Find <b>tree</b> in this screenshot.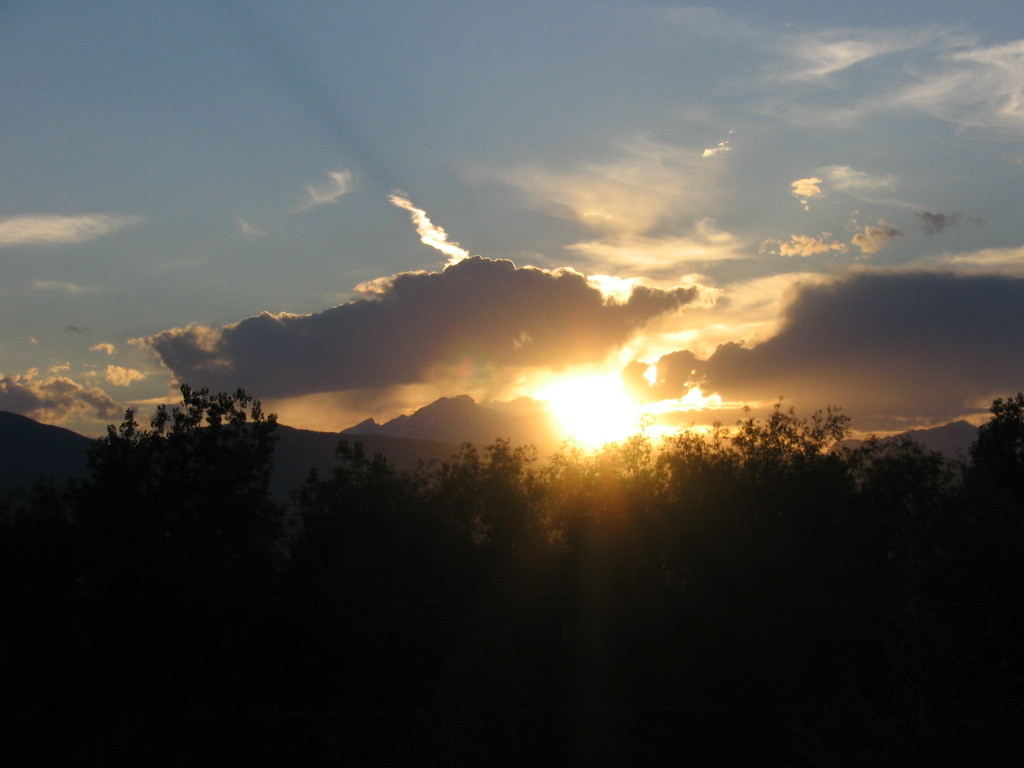
The bounding box for <b>tree</b> is (left=0, top=369, right=1023, bottom=767).
